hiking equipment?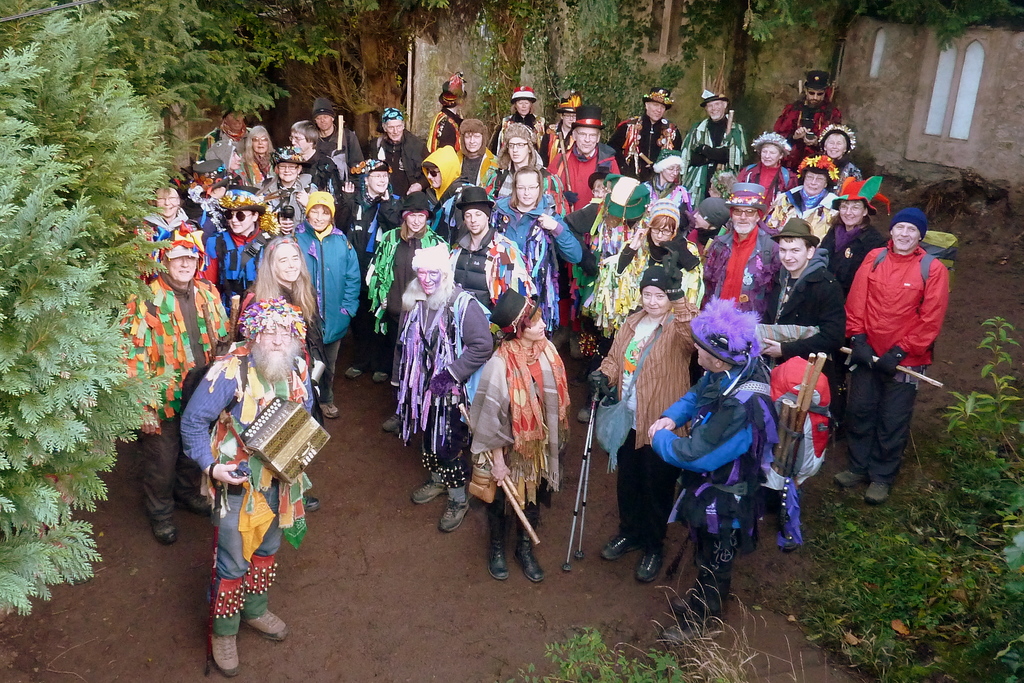
(573,387,602,560)
